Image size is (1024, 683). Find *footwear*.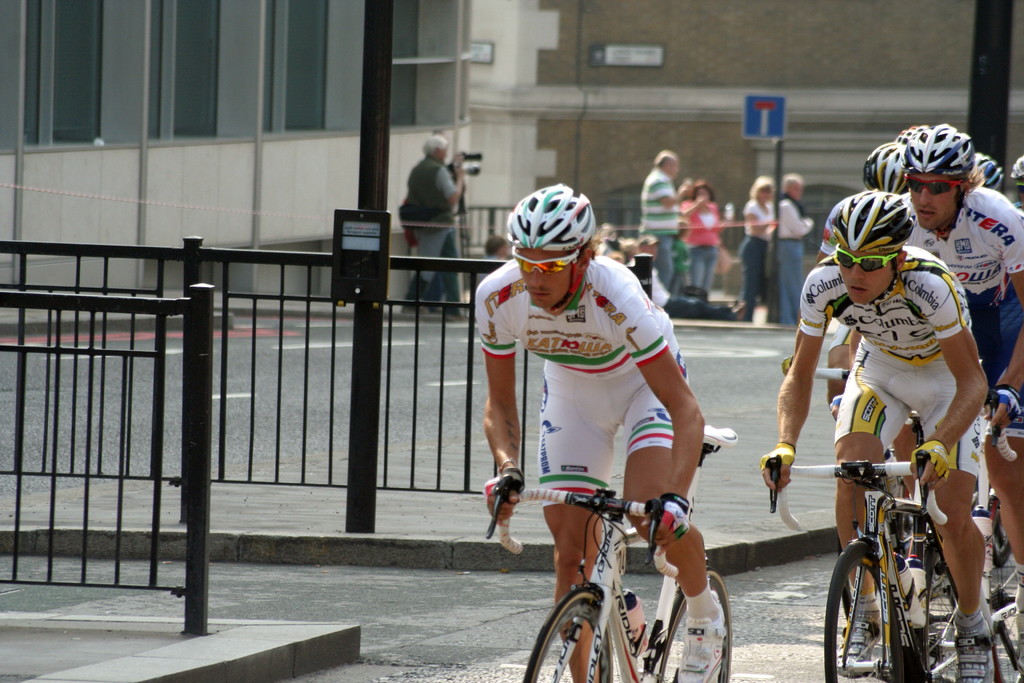
(399, 304, 431, 316).
